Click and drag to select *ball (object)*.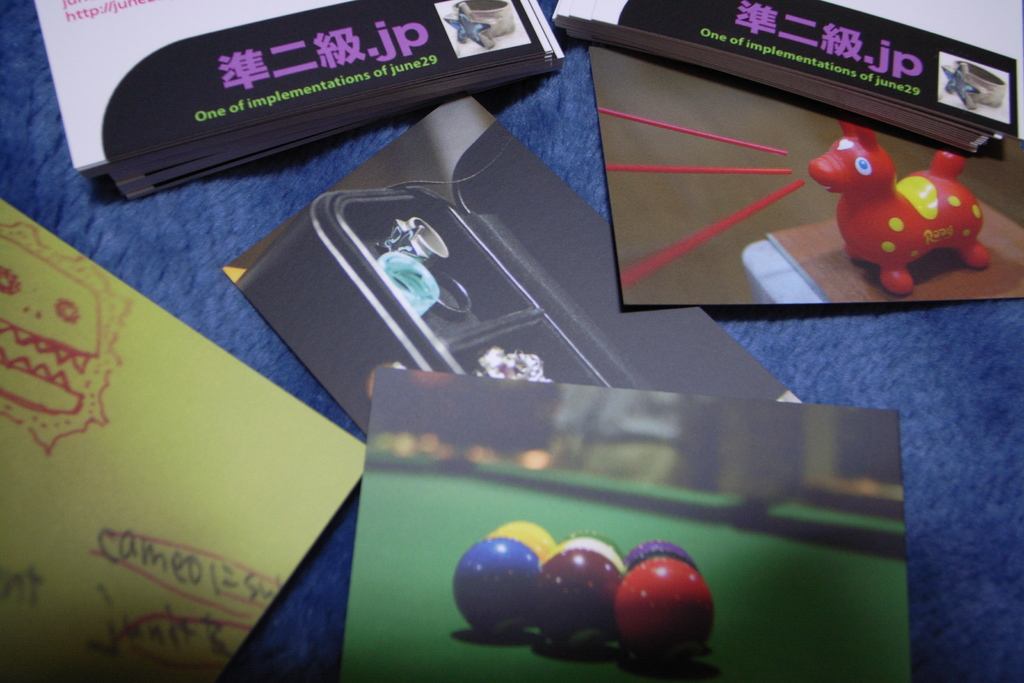
Selection: (x1=600, y1=564, x2=708, y2=672).
